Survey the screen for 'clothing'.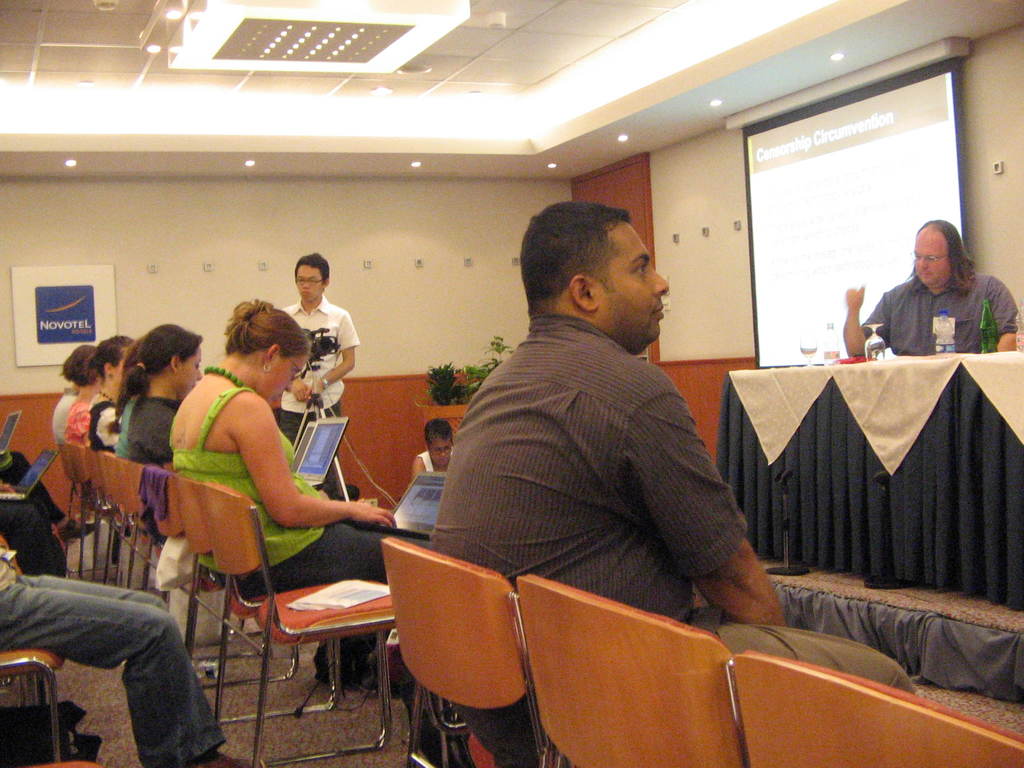
Survey found: select_region(1, 500, 68, 580).
